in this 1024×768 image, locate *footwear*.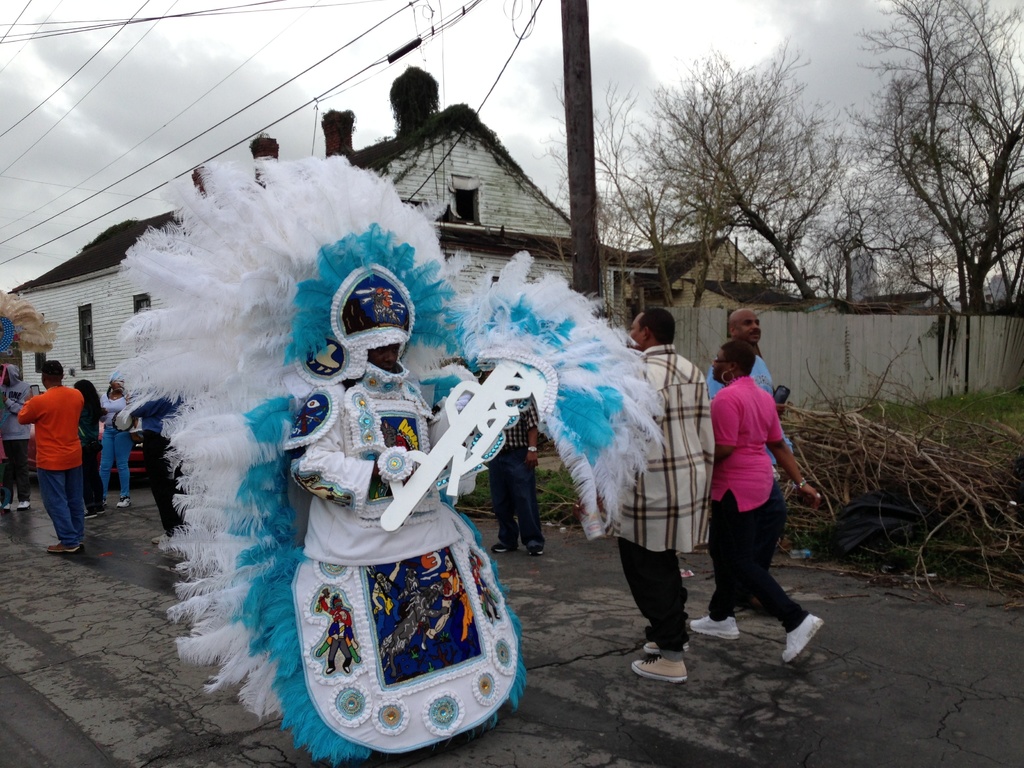
Bounding box: {"x1": 84, "y1": 508, "x2": 98, "y2": 519}.
